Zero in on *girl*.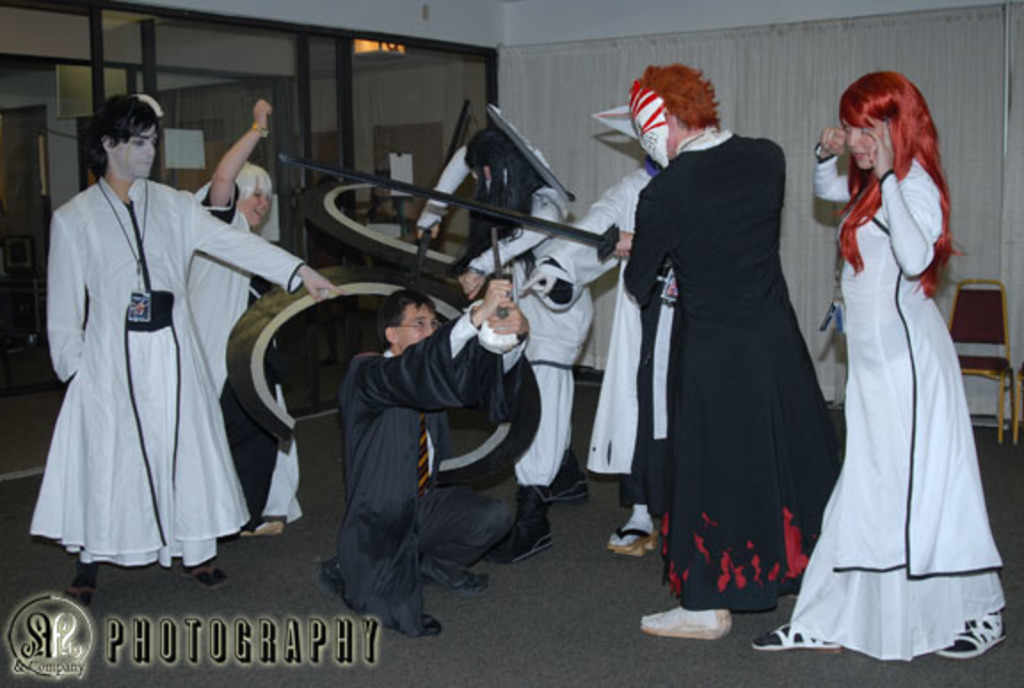
Zeroed in: 180:101:320:533.
